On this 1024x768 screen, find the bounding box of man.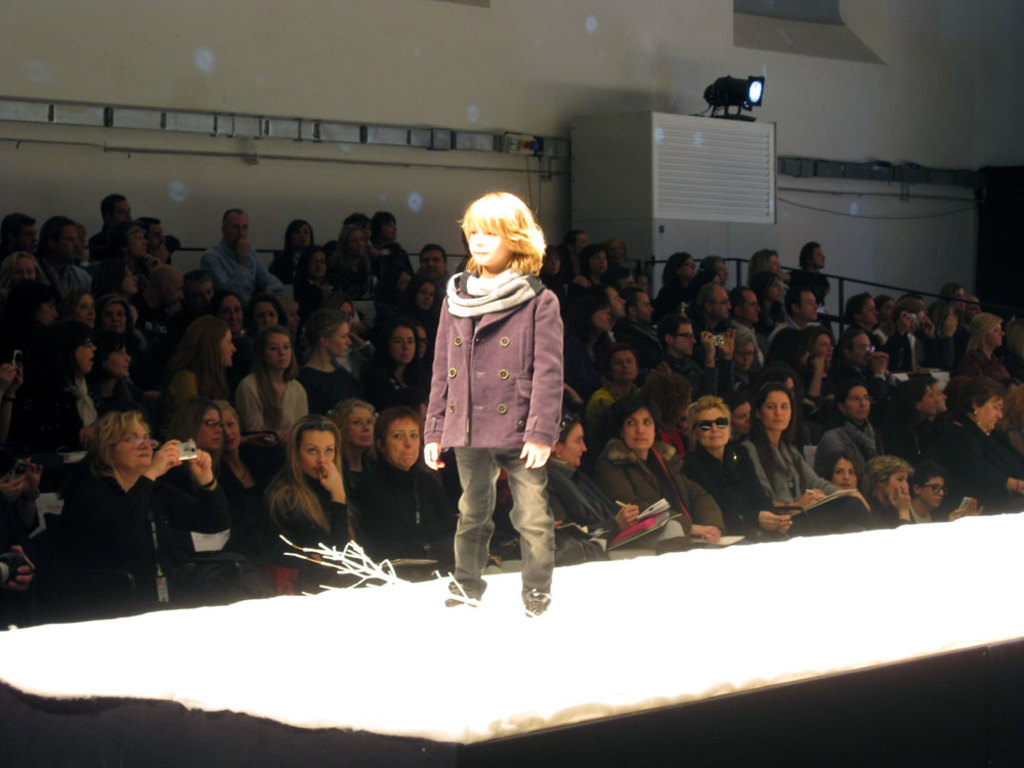
Bounding box: bbox=(41, 211, 90, 294).
